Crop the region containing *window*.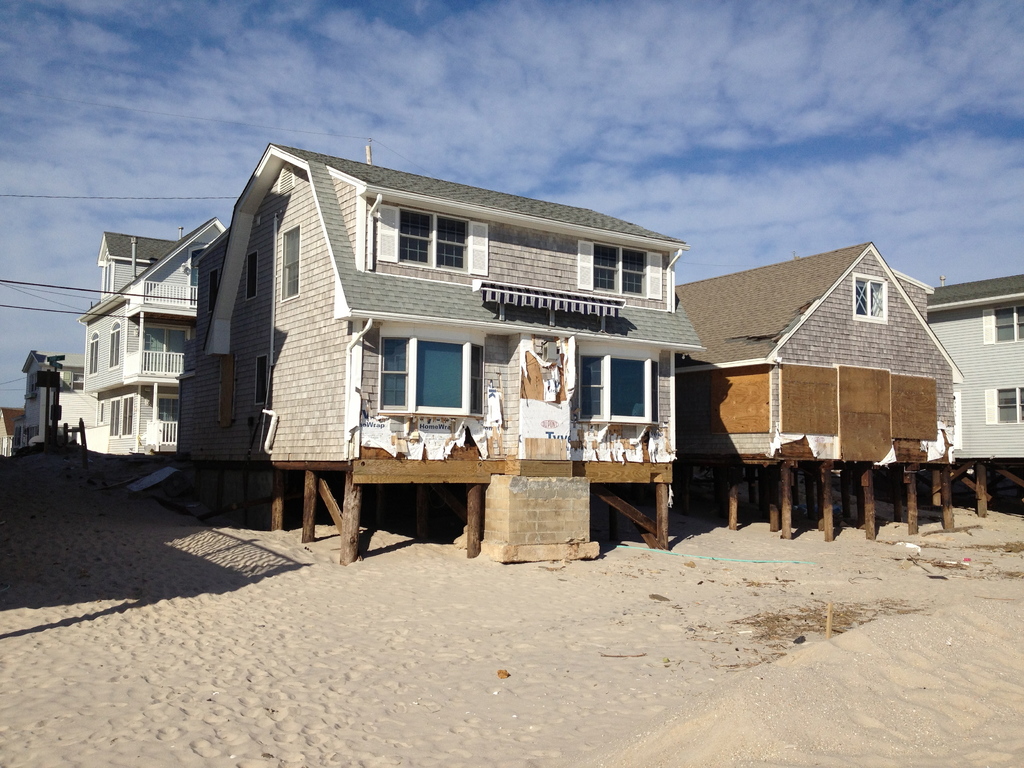
Crop region: box(123, 398, 133, 435).
